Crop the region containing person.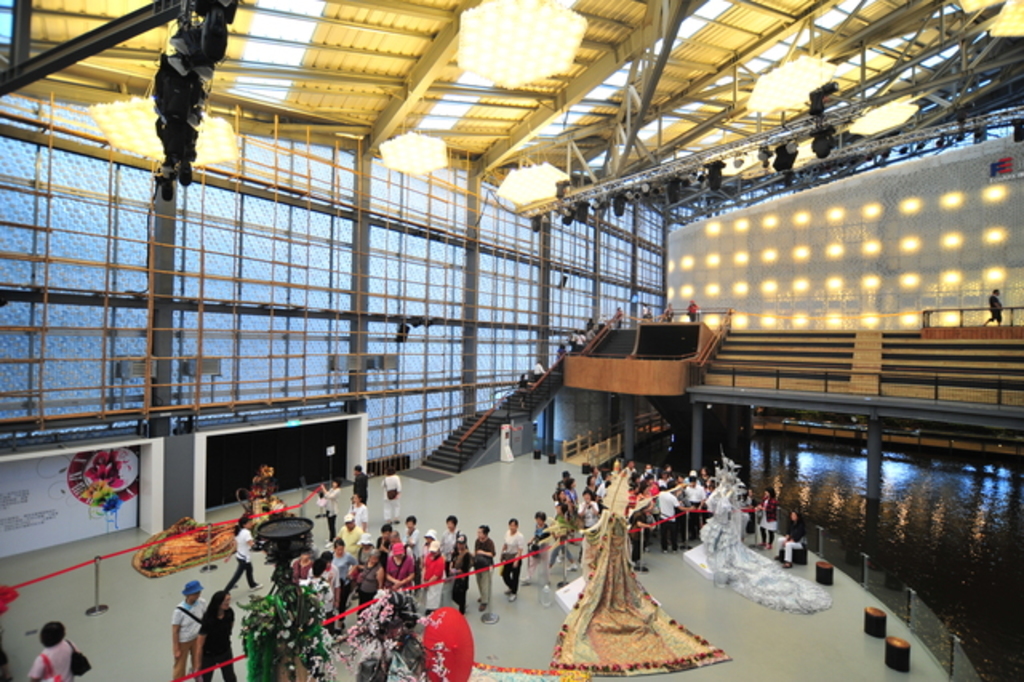
Crop region: <region>581, 314, 603, 346</region>.
